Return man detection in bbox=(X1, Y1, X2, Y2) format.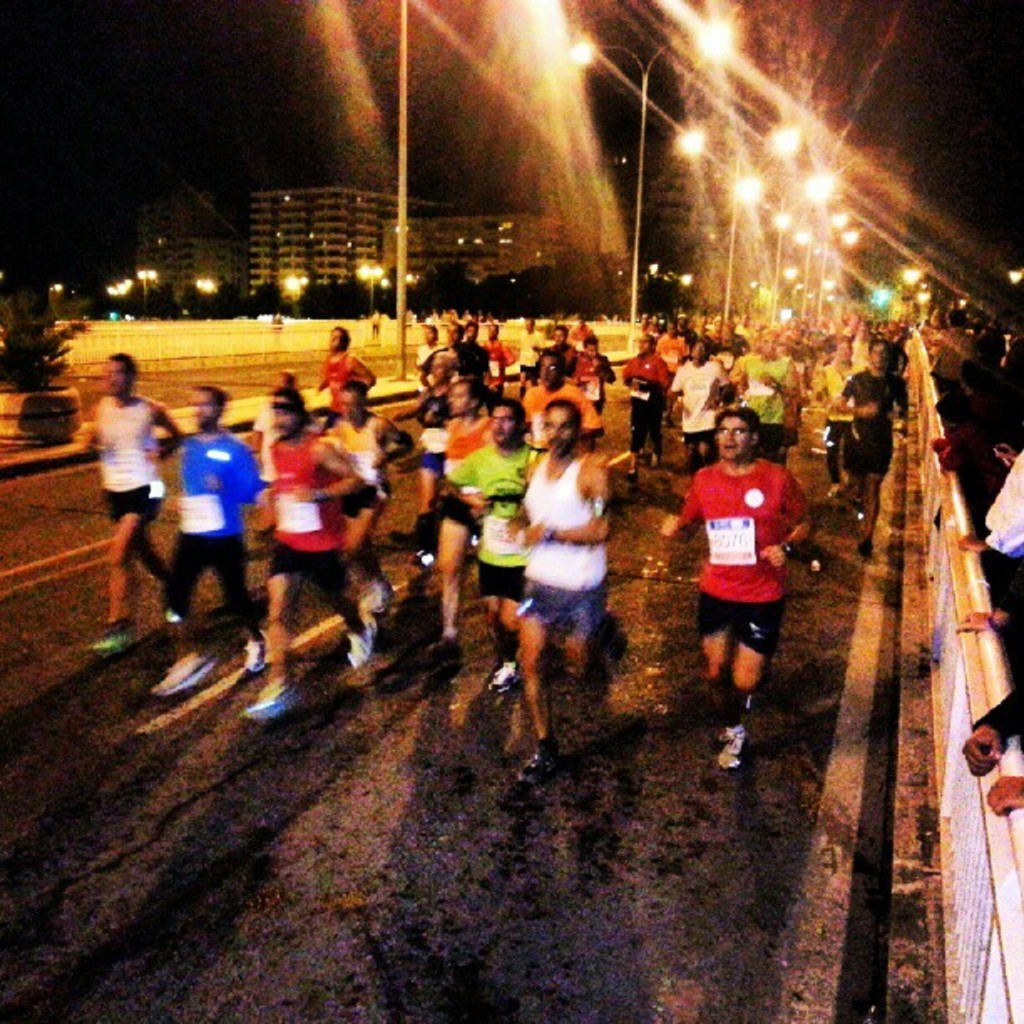
bbox=(417, 323, 443, 365).
